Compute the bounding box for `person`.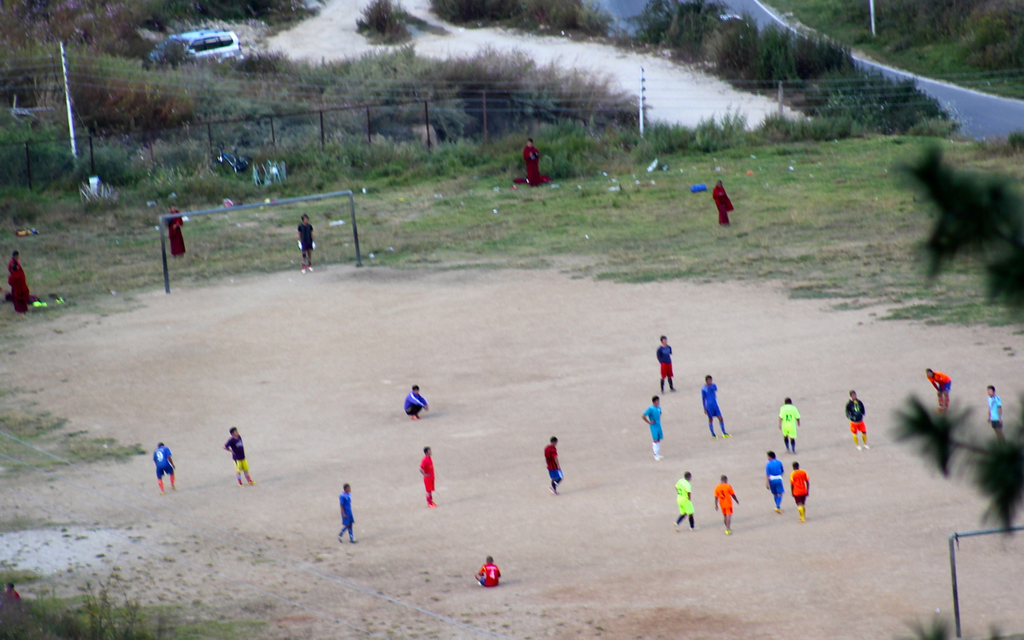
bbox=[404, 385, 426, 413].
